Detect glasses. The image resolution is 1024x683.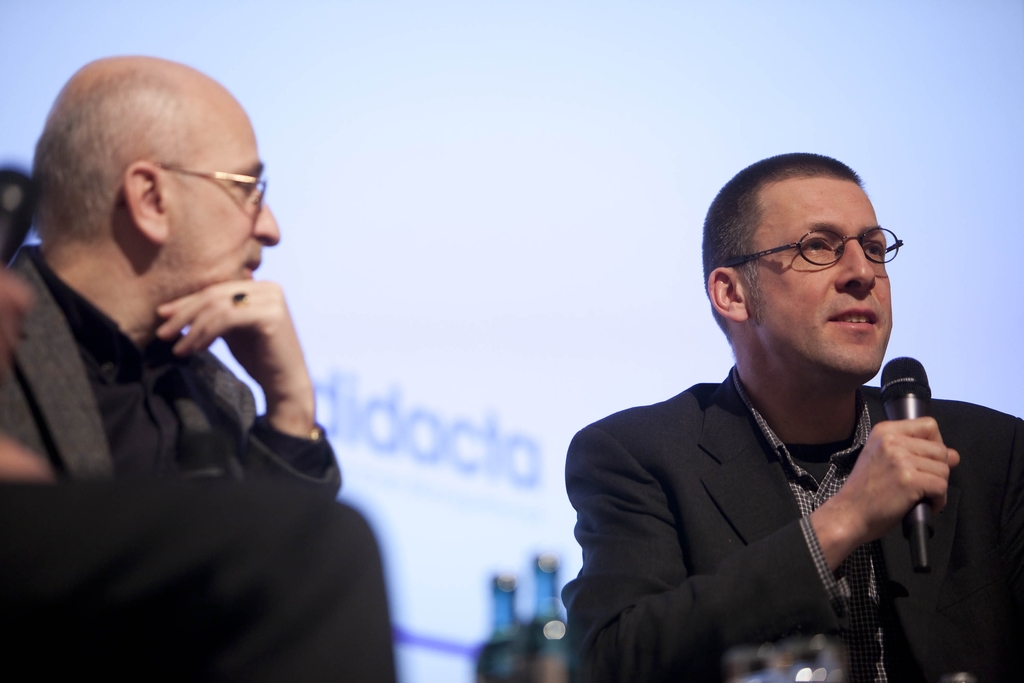
[749, 228, 886, 282].
